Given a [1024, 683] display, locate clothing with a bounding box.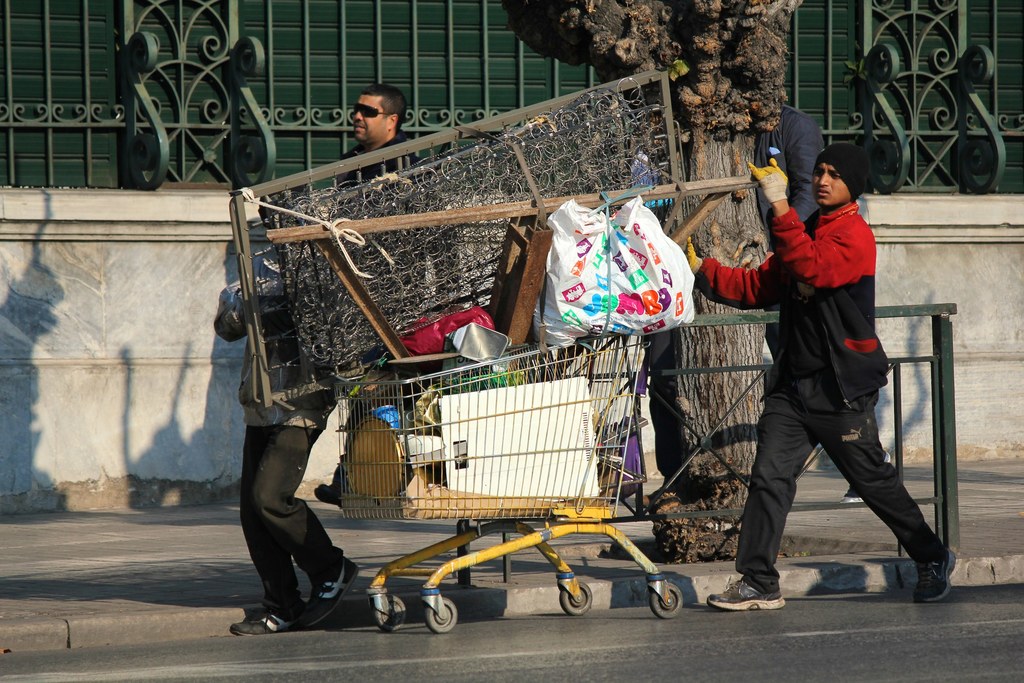
Located: <bbox>335, 133, 481, 331</bbox>.
